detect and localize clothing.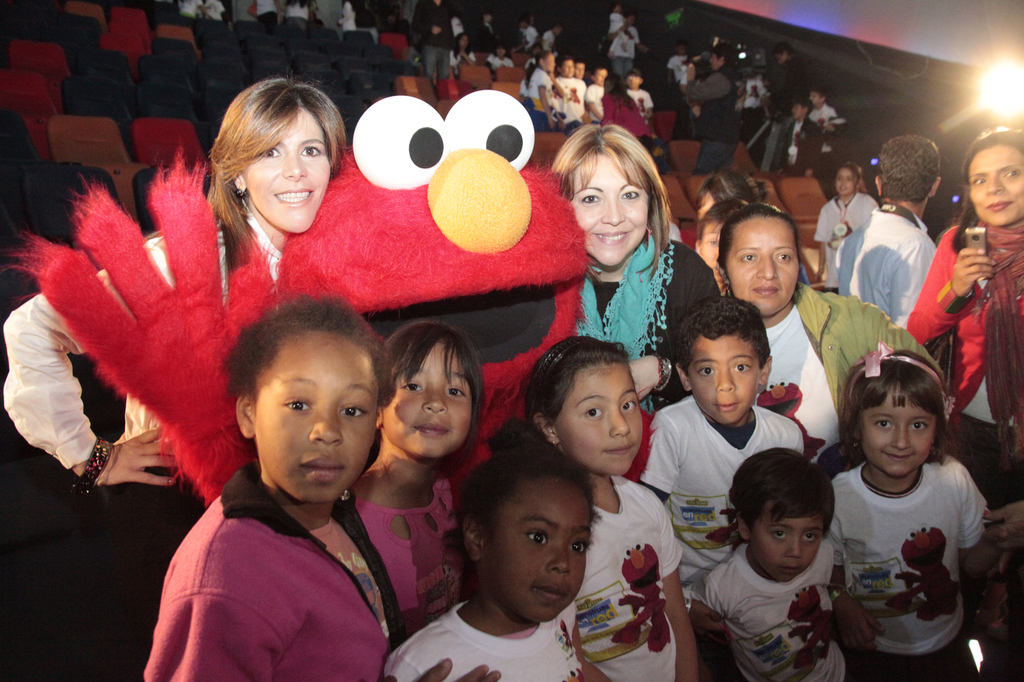
Localized at bbox=[383, 608, 588, 681].
